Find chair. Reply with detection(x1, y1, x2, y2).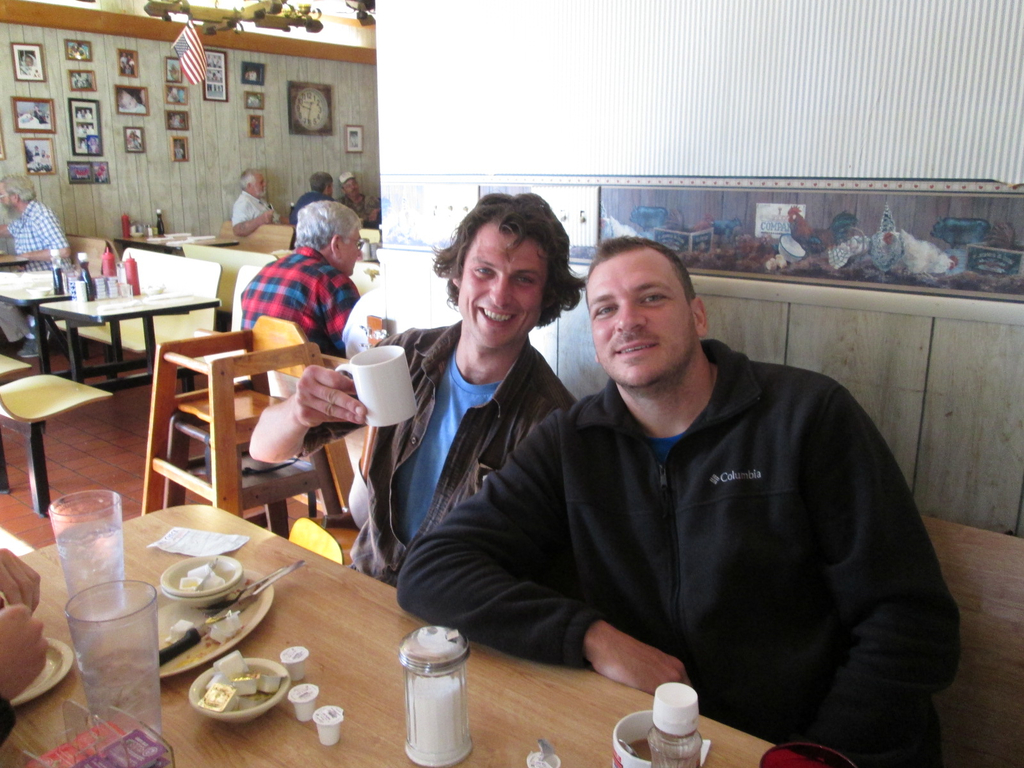
detection(120, 310, 323, 538).
